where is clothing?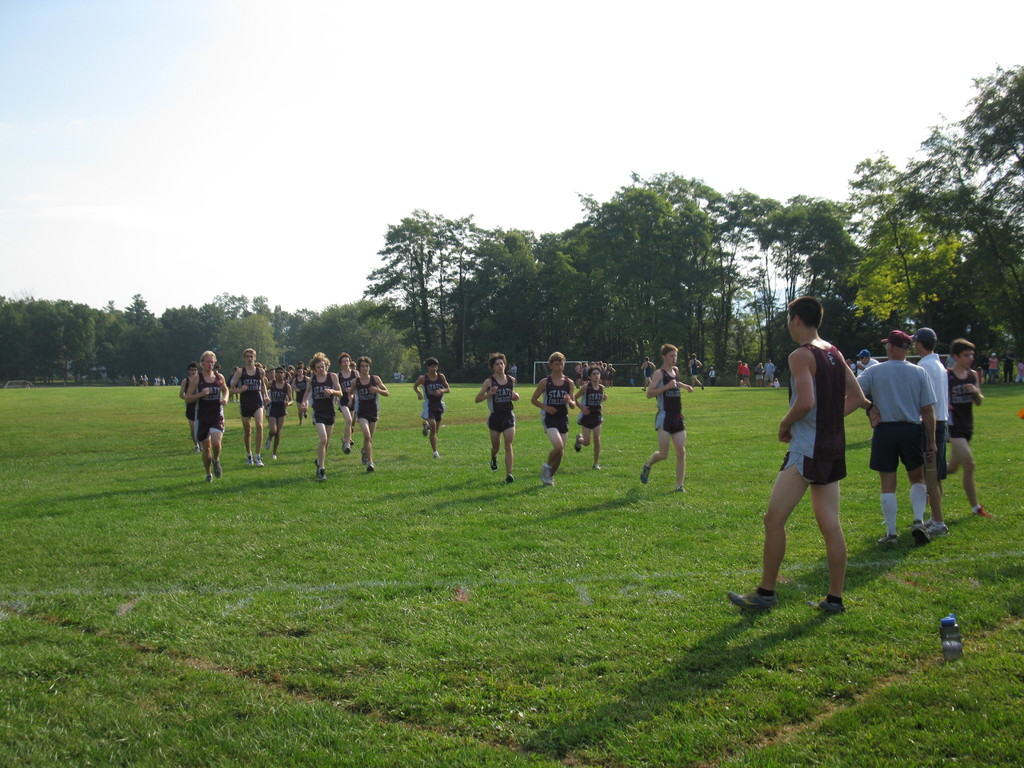
[x1=956, y1=372, x2=982, y2=444].
